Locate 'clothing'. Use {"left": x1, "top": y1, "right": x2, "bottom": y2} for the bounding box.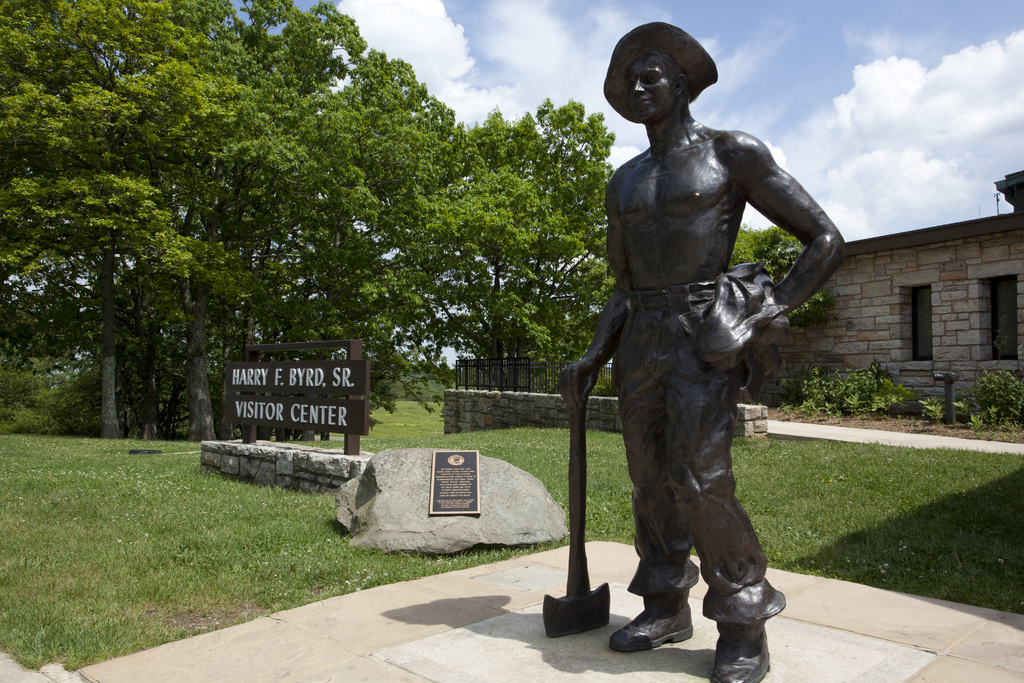
{"left": 606, "top": 268, "right": 794, "bottom": 626}.
